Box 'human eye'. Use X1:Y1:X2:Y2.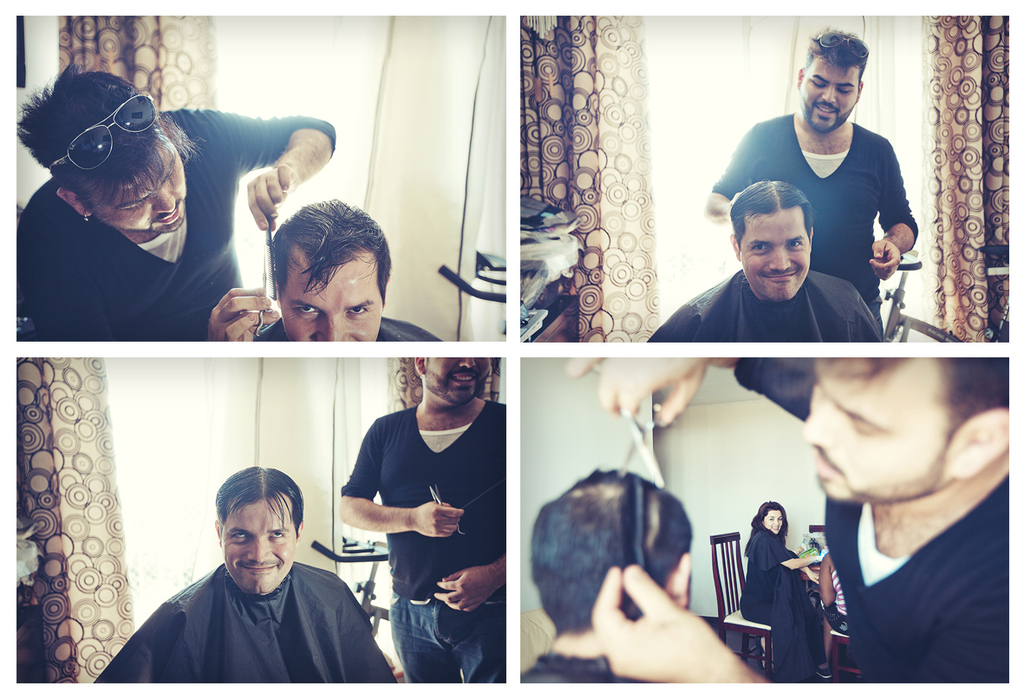
118:201:150:219.
